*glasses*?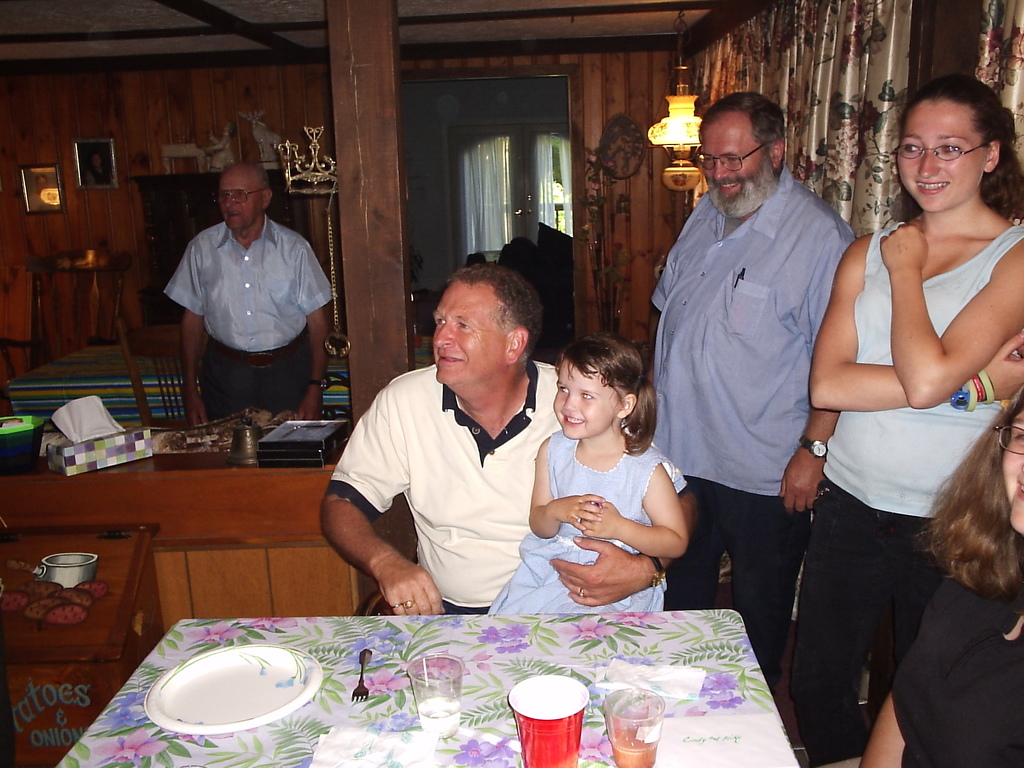
BBox(900, 135, 991, 162)
